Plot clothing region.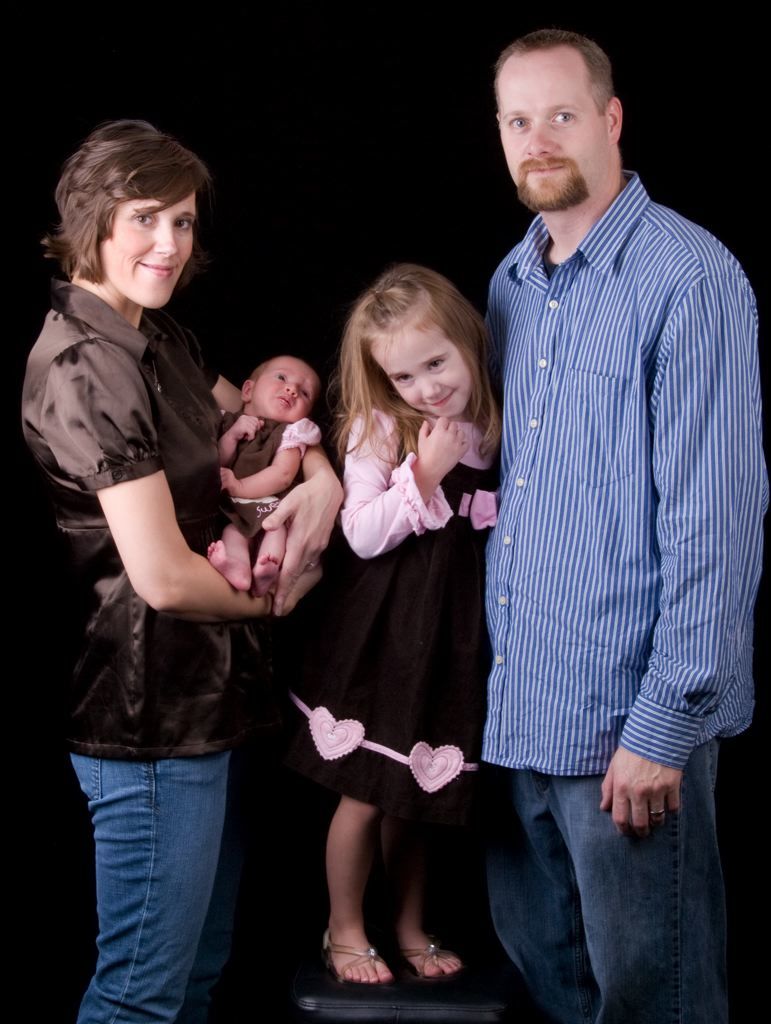
Plotted at 494/211/770/782.
